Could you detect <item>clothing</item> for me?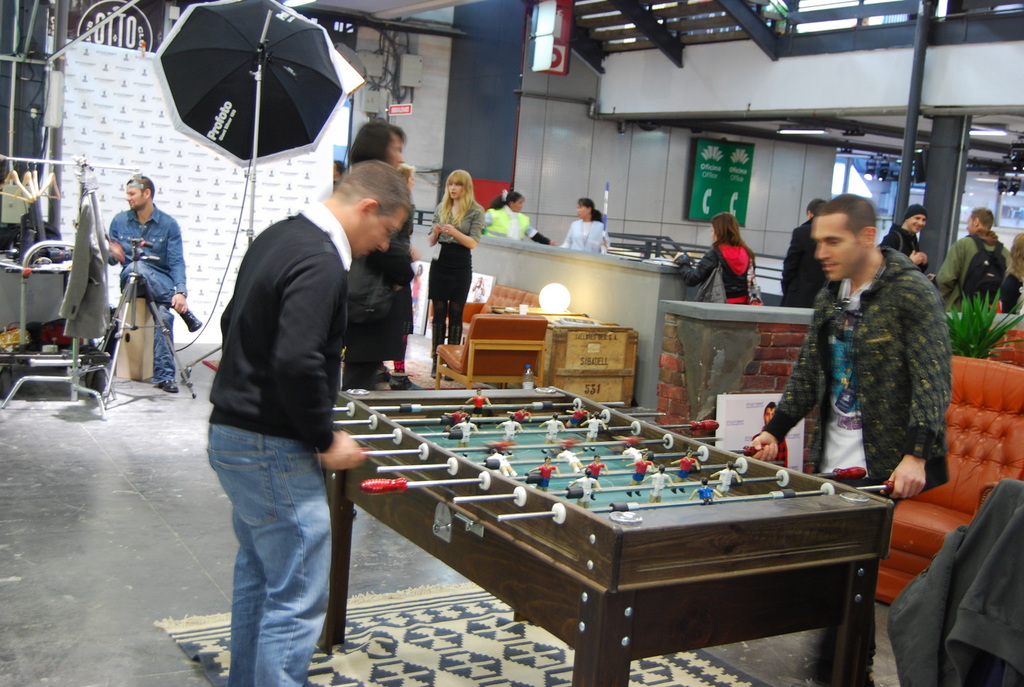
Detection result: (332,179,340,187).
